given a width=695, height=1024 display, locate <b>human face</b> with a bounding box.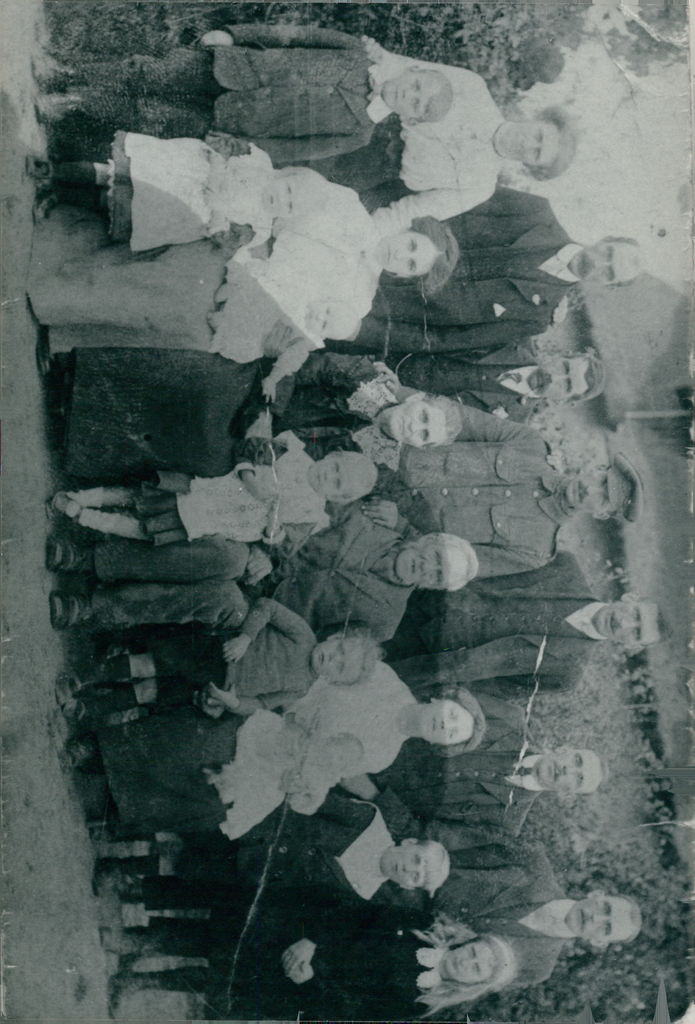
Located: {"left": 372, "top": 228, "right": 438, "bottom": 280}.
